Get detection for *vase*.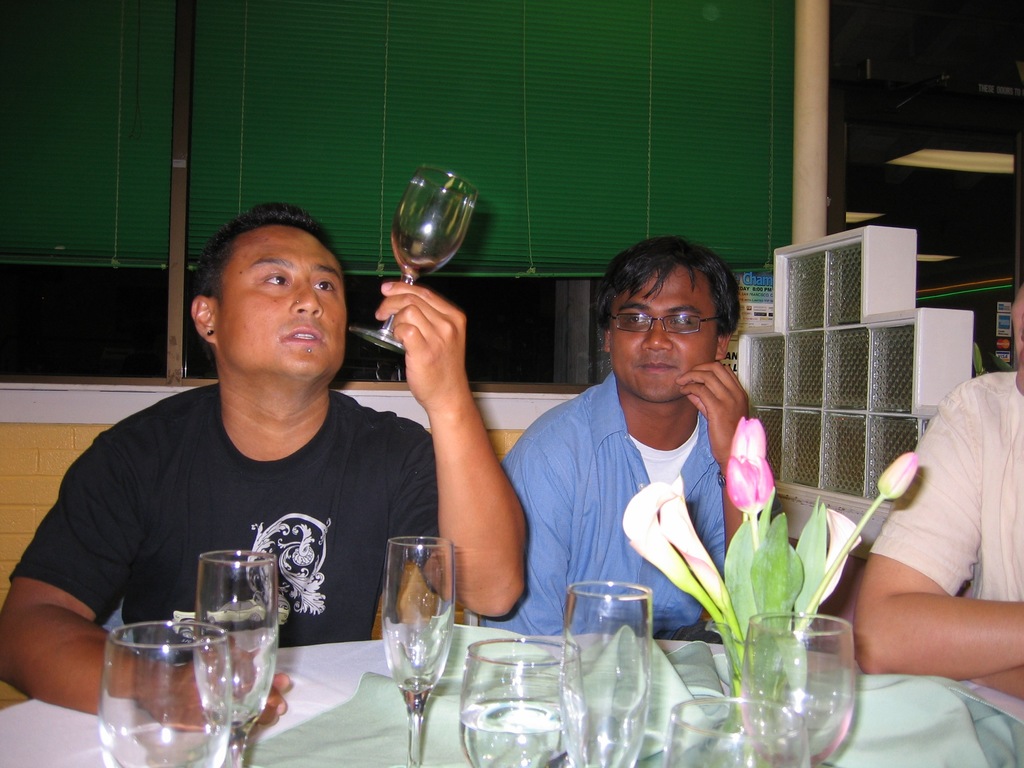
Detection: x1=706, y1=618, x2=803, y2=733.
